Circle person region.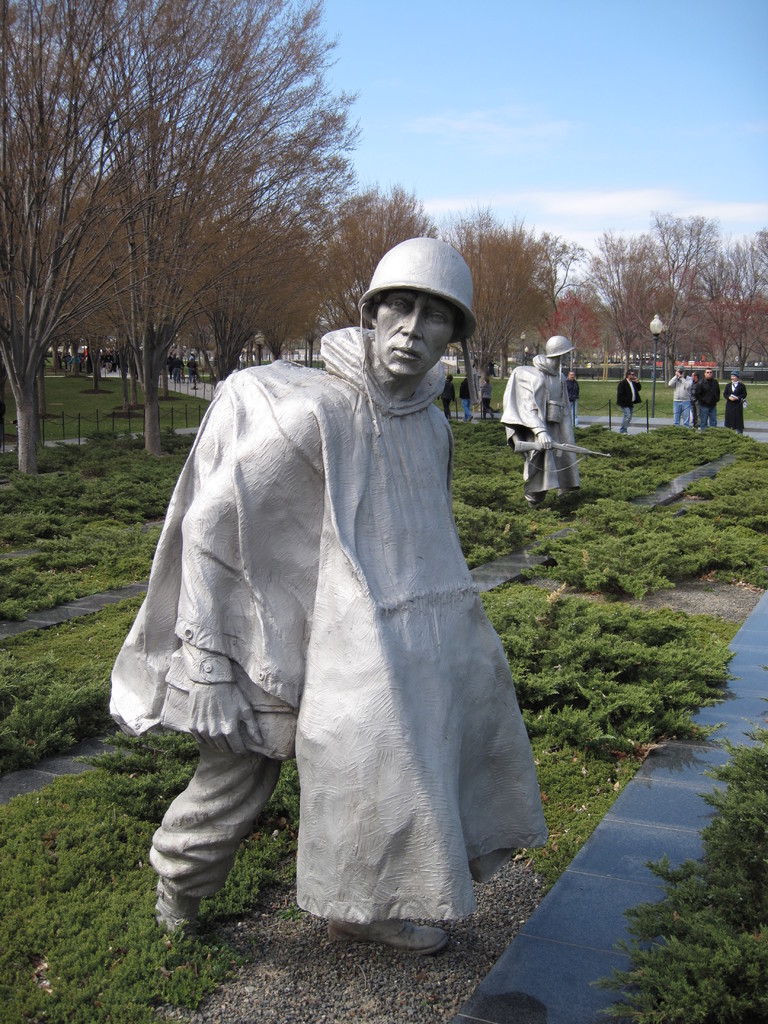
Region: x1=513 y1=333 x2=583 y2=495.
